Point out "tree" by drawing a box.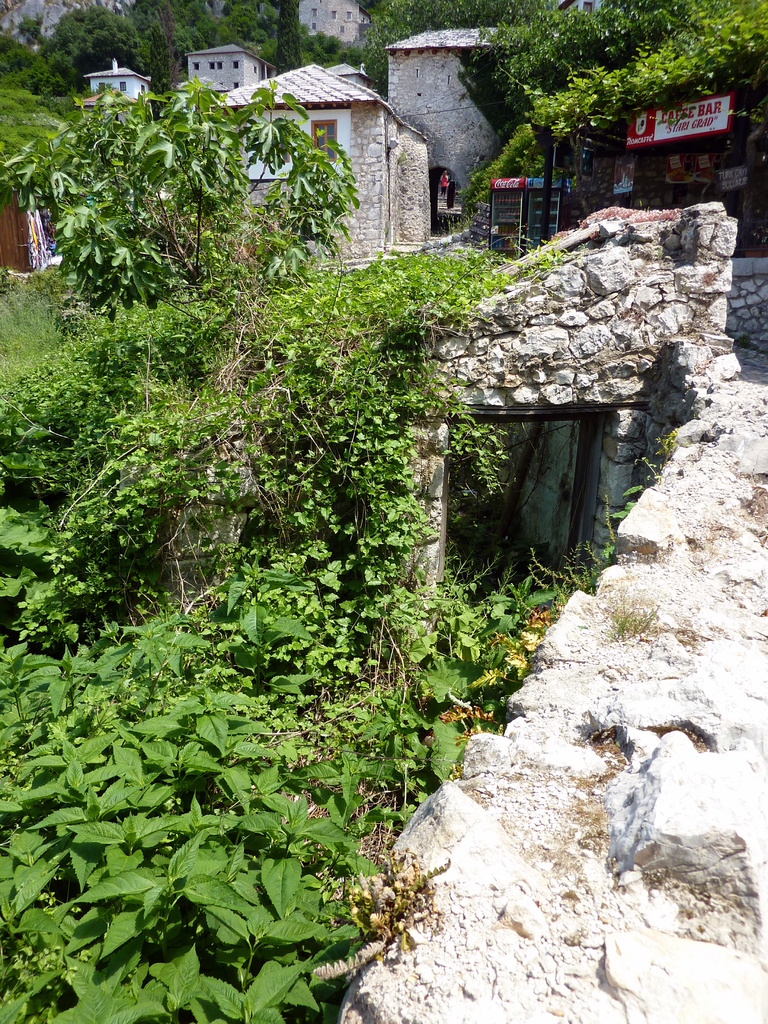
[x1=5, y1=45, x2=316, y2=353].
